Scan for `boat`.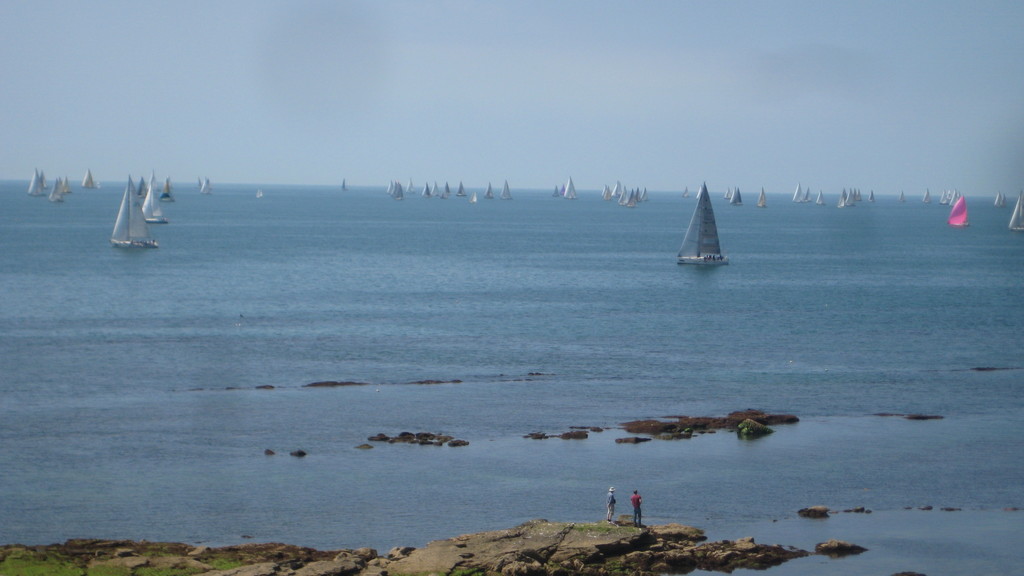
Scan result: (left=678, top=189, right=741, bottom=269).
